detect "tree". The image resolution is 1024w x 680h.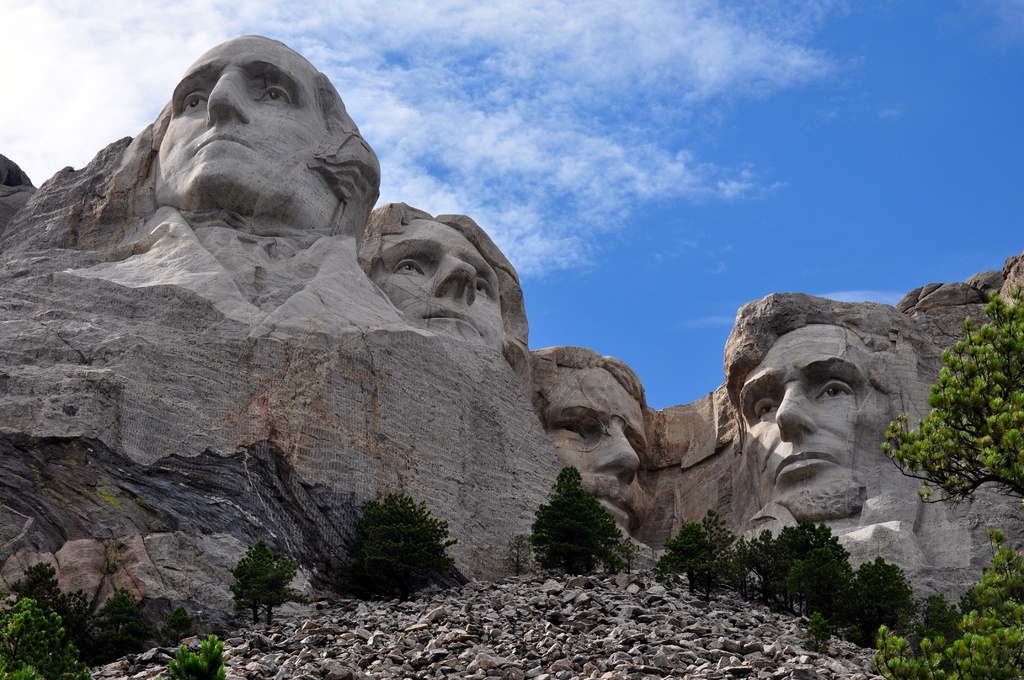
locate(662, 515, 709, 596).
